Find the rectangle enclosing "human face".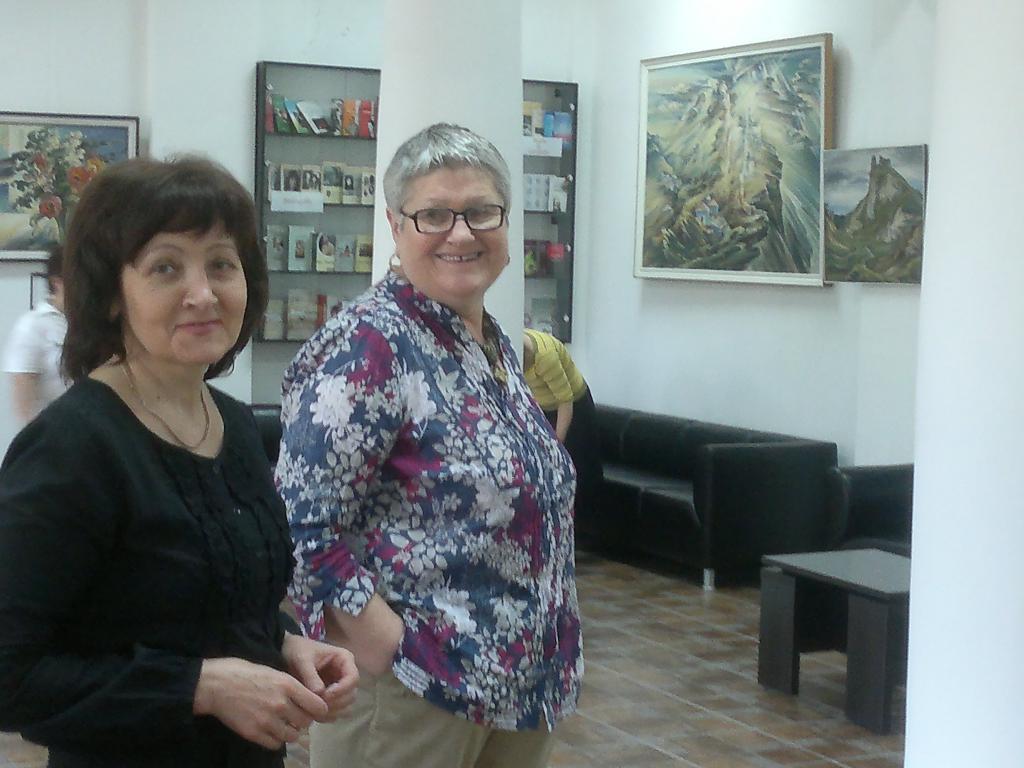
[395,164,514,298].
